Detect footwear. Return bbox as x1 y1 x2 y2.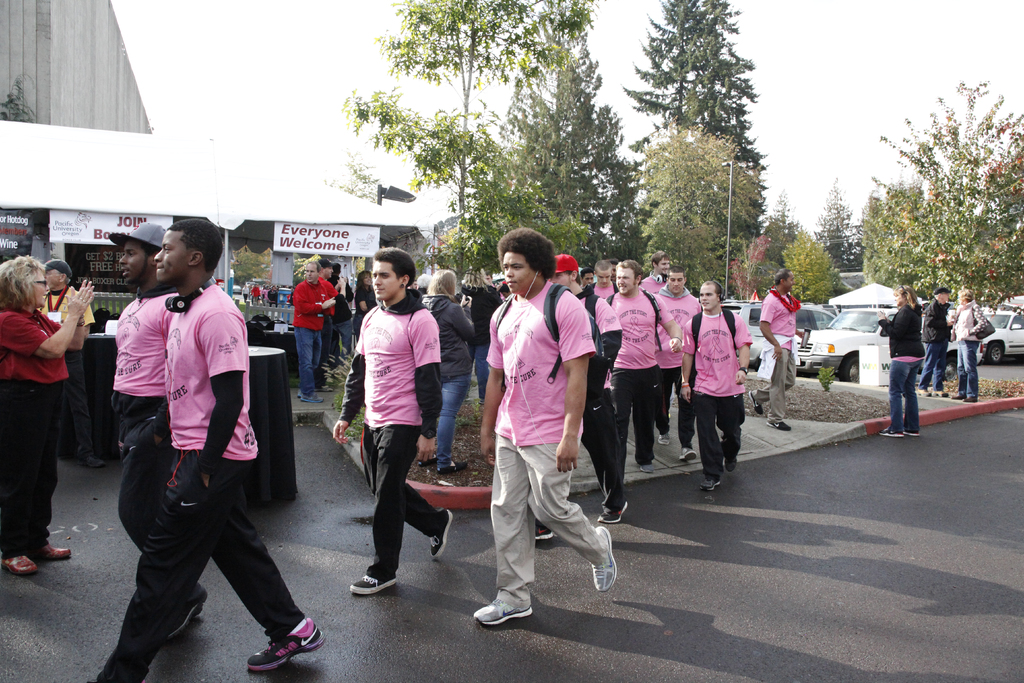
437 460 468 474.
